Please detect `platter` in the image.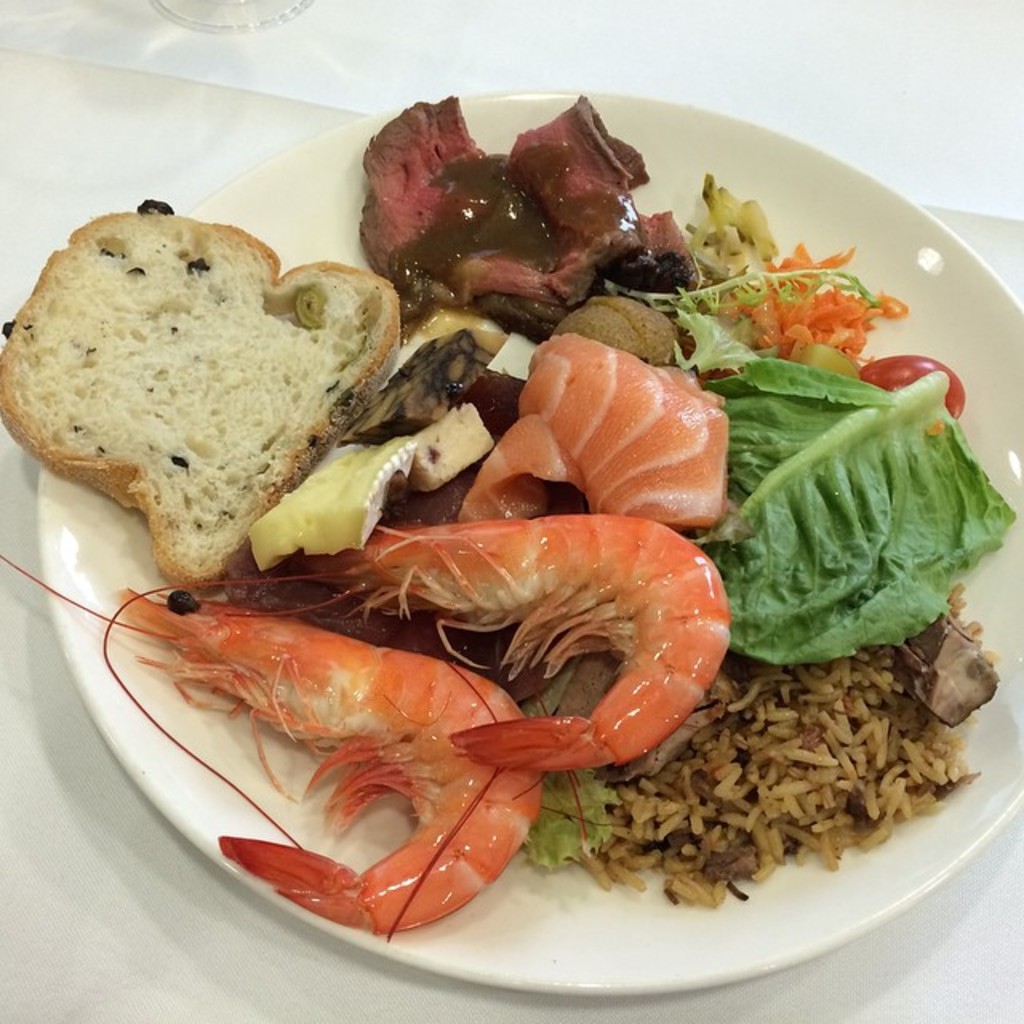
(x1=37, y1=91, x2=1022, y2=997).
